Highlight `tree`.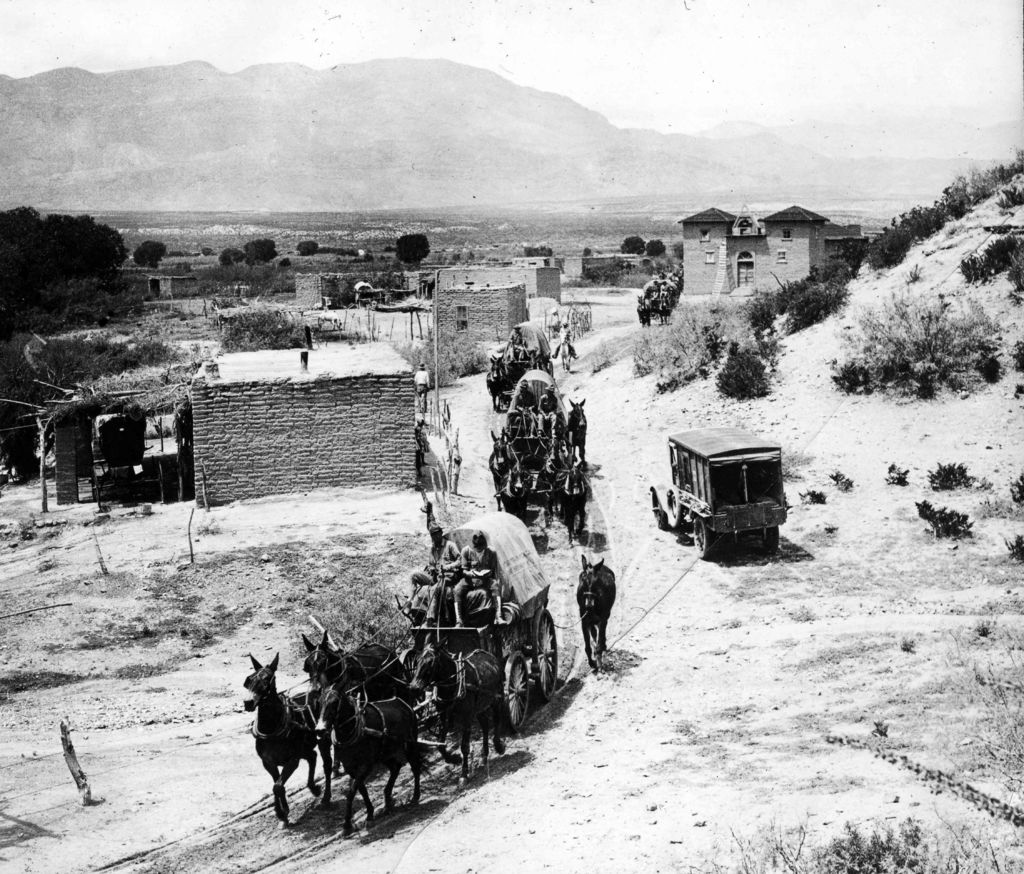
Highlighted region: [220, 246, 244, 268].
